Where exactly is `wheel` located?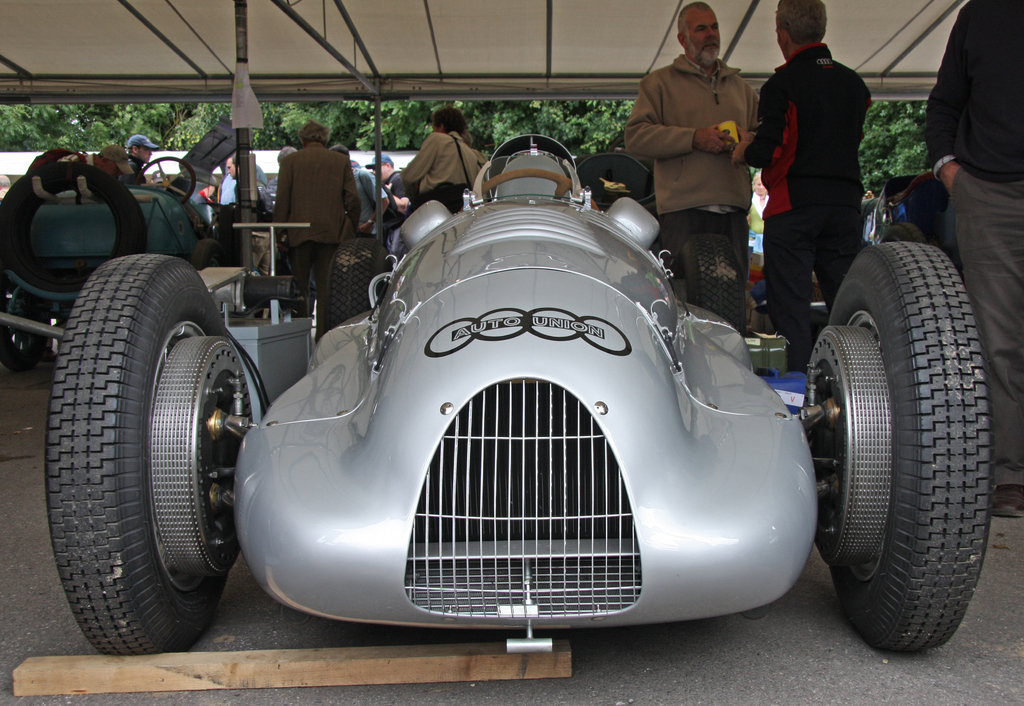
Its bounding box is Rect(0, 277, 45, 381).
